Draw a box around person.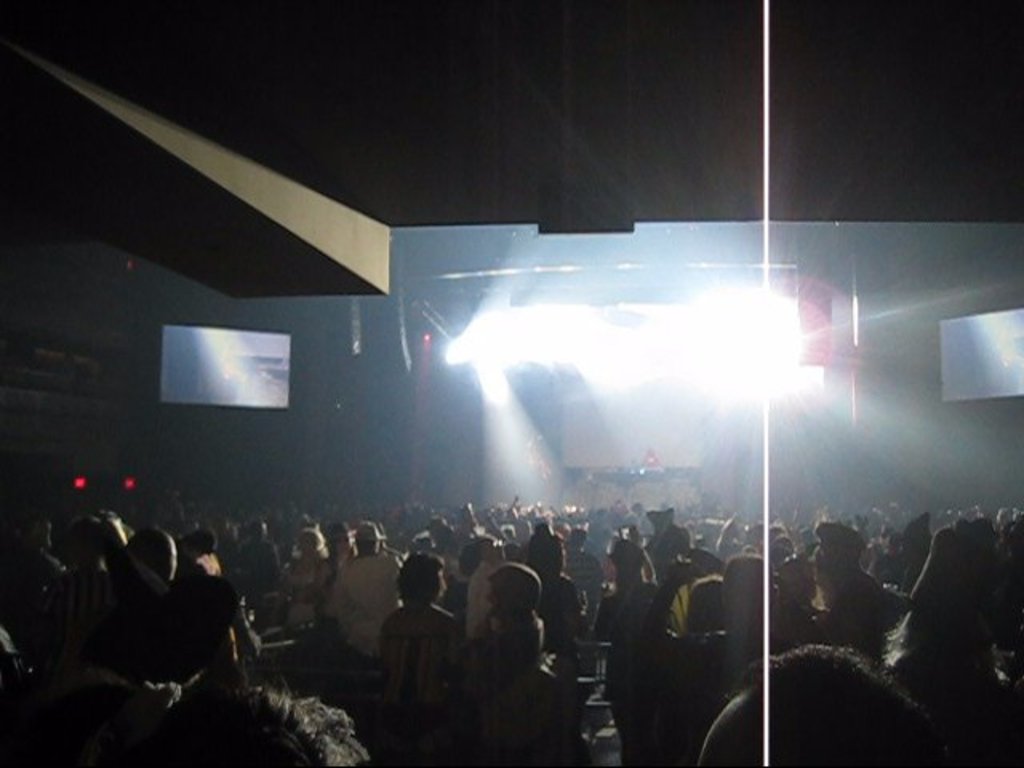
{"left": 821, "top": 517, "right": 890, "bottom": 674}.
